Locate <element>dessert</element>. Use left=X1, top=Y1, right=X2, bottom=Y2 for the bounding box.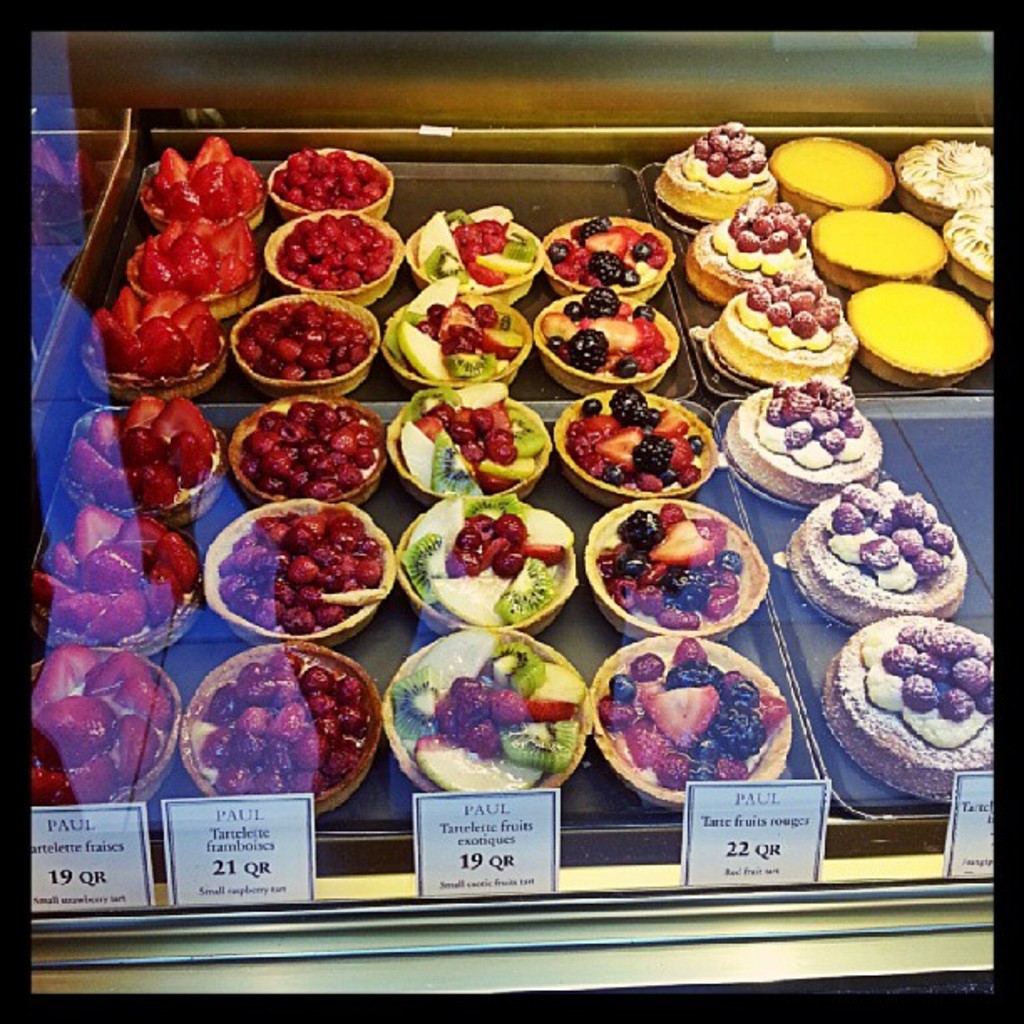
left=156, top=139, right=254, bottom=216.
